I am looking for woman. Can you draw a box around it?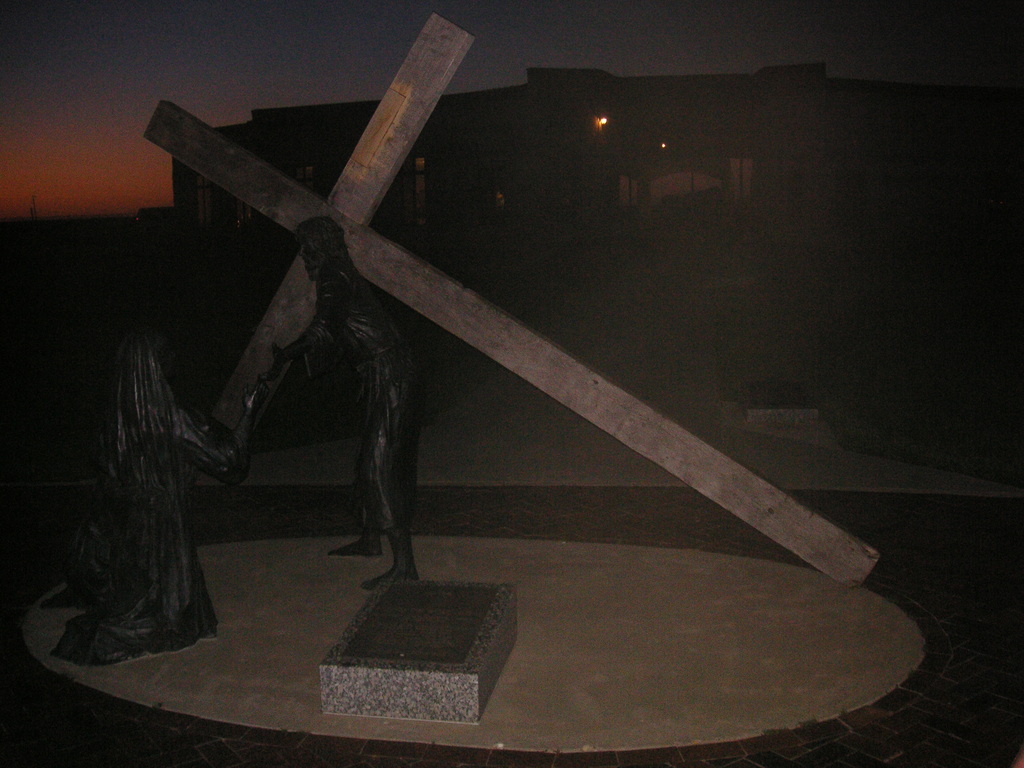
Sure, the bounding box is (left=44, top=322, right=273, bottom=669).
